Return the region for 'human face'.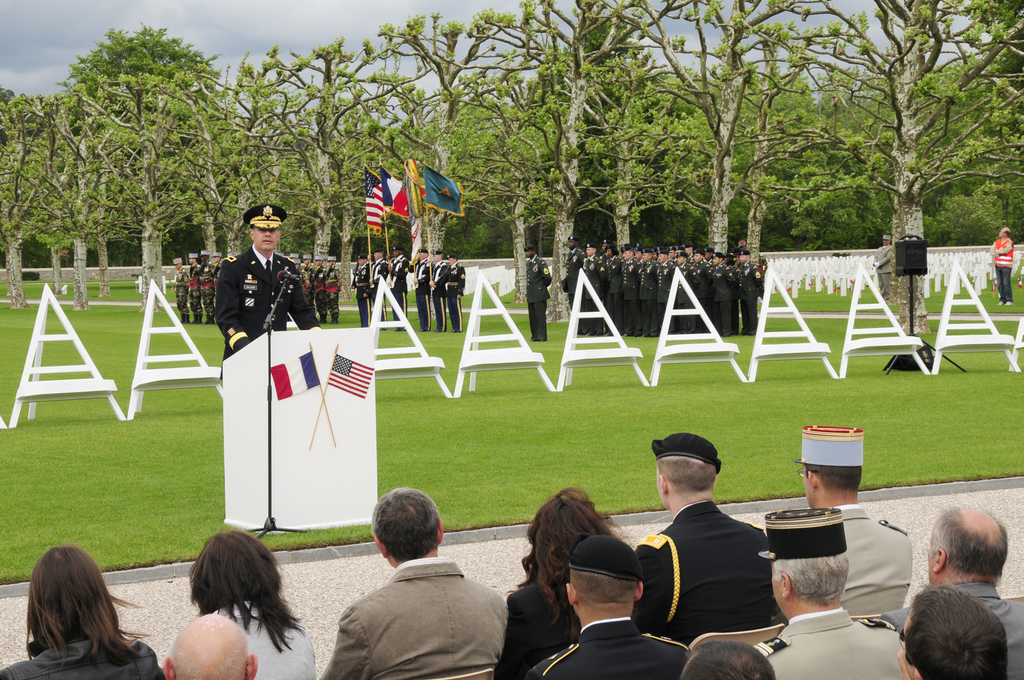
253:226:280:250.
